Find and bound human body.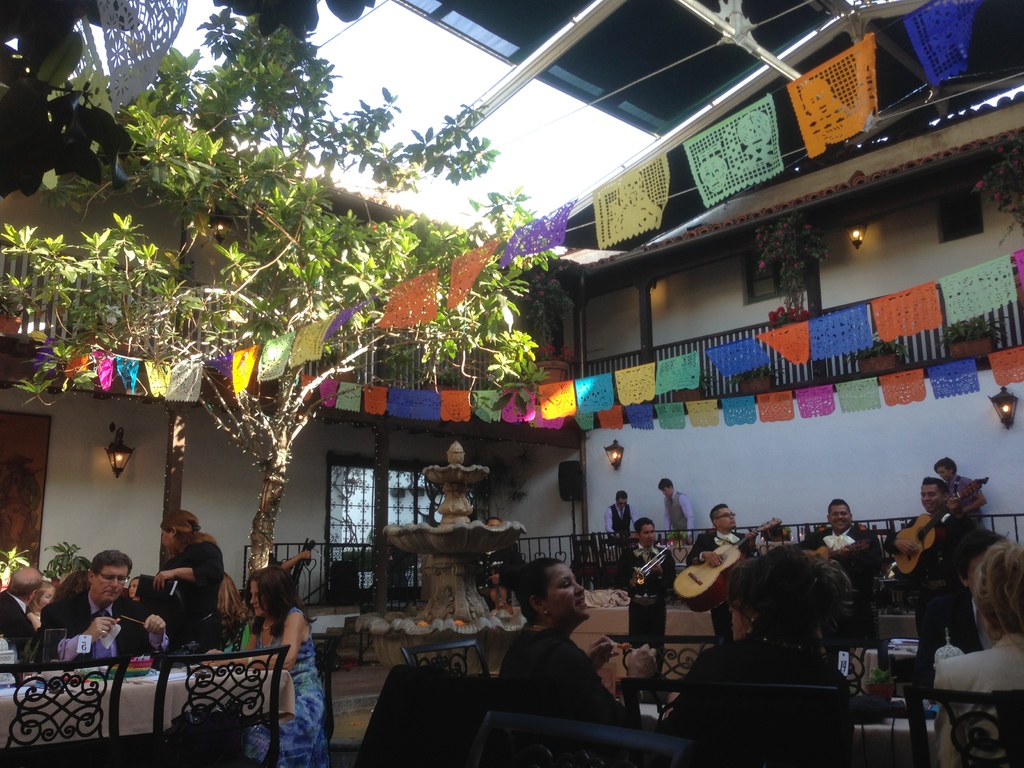
Bound: {"left": 881, "top": 472, "right": 1002, "bottom": 689}.
